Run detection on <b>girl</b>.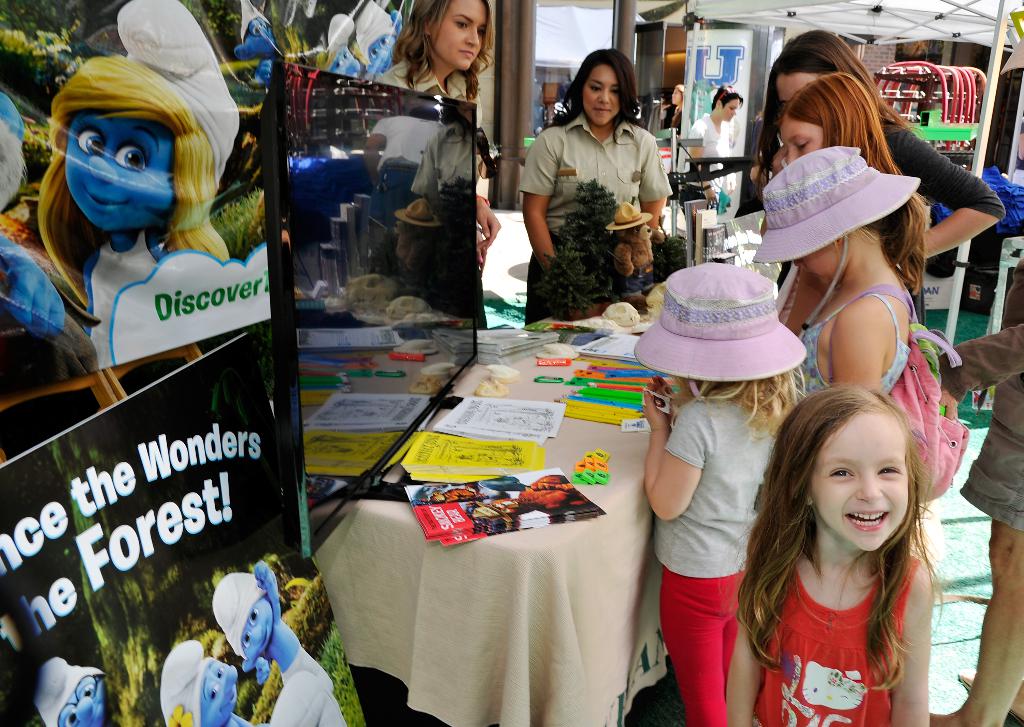
Result: box=[35, 0, 241, 370].
